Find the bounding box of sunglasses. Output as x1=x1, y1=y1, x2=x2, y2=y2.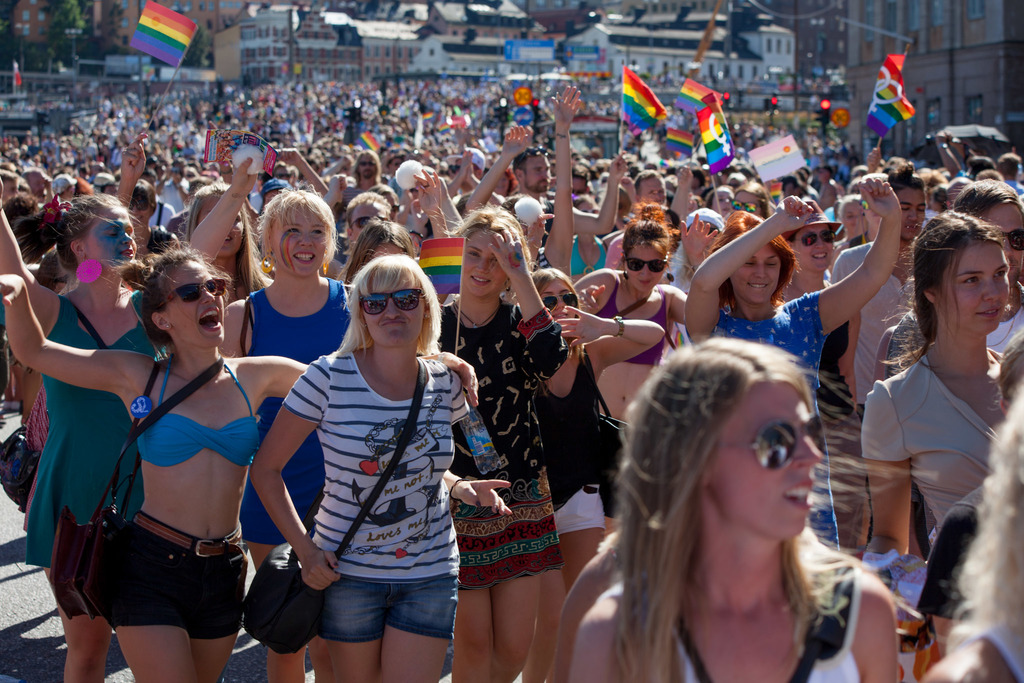
x1=795, y1=229, x2=836, y2=251.
